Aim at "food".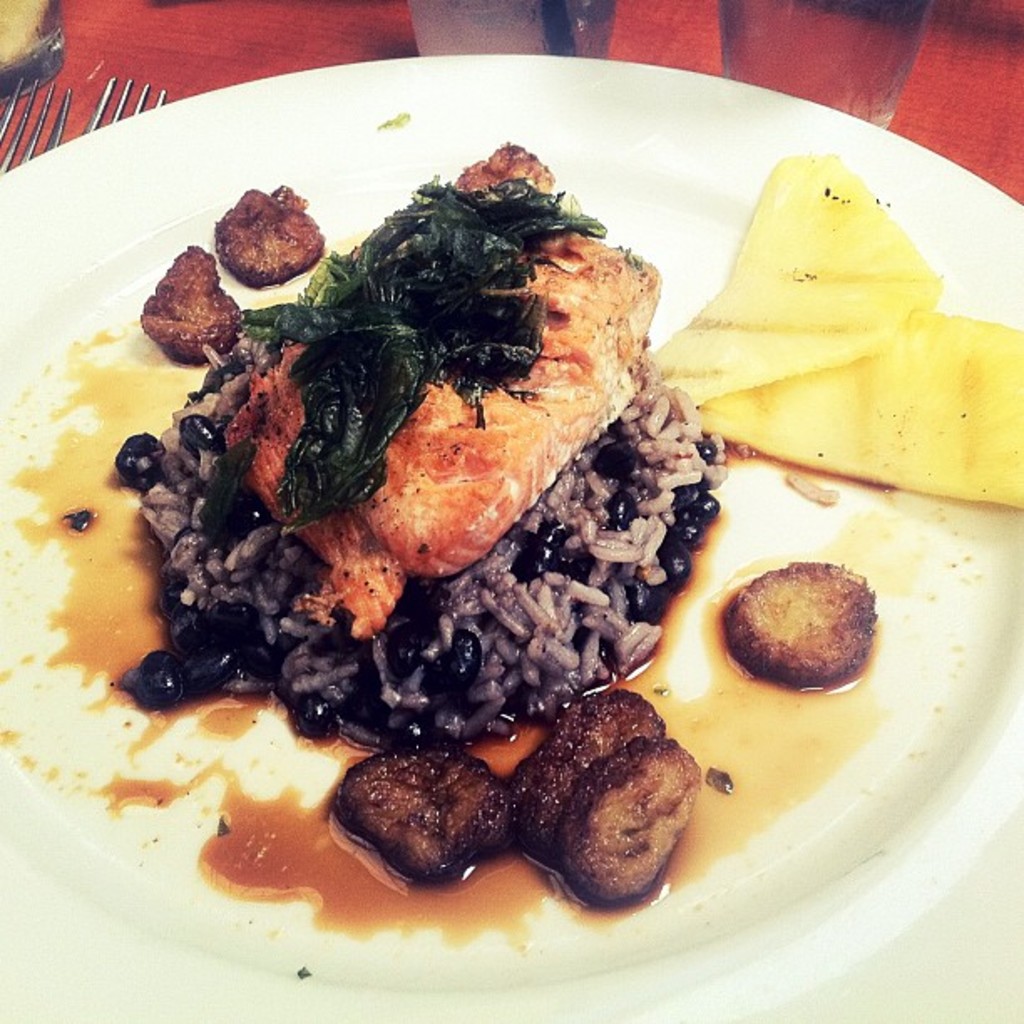
Aimed at l=515, t=689, r=669, b=858.
